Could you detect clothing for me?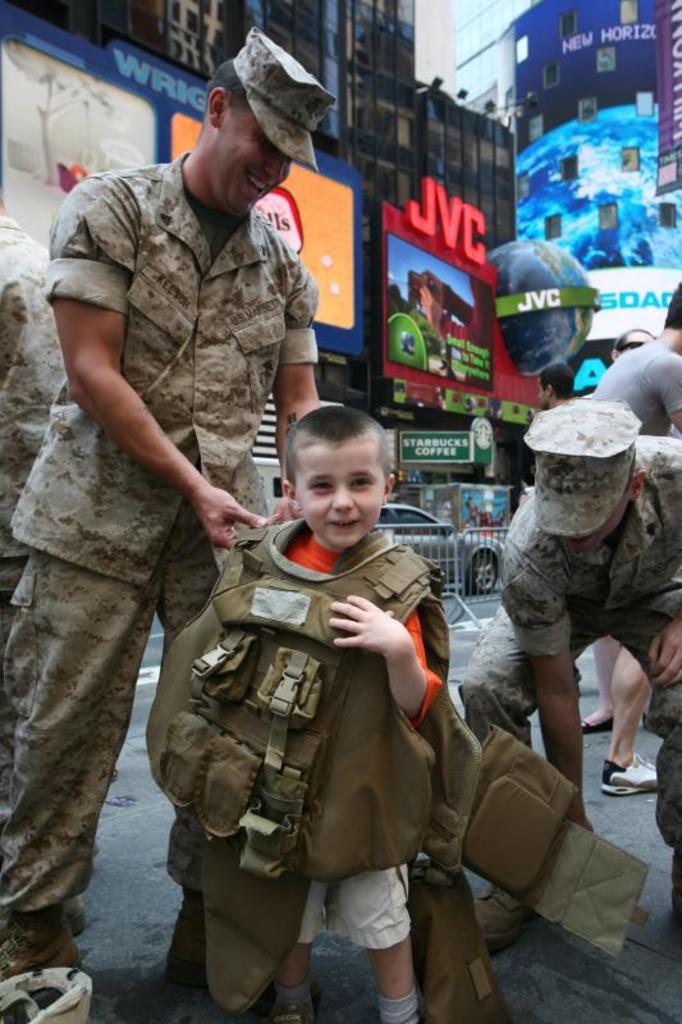
Detection result: BBox(0, 204, 55, 695).
